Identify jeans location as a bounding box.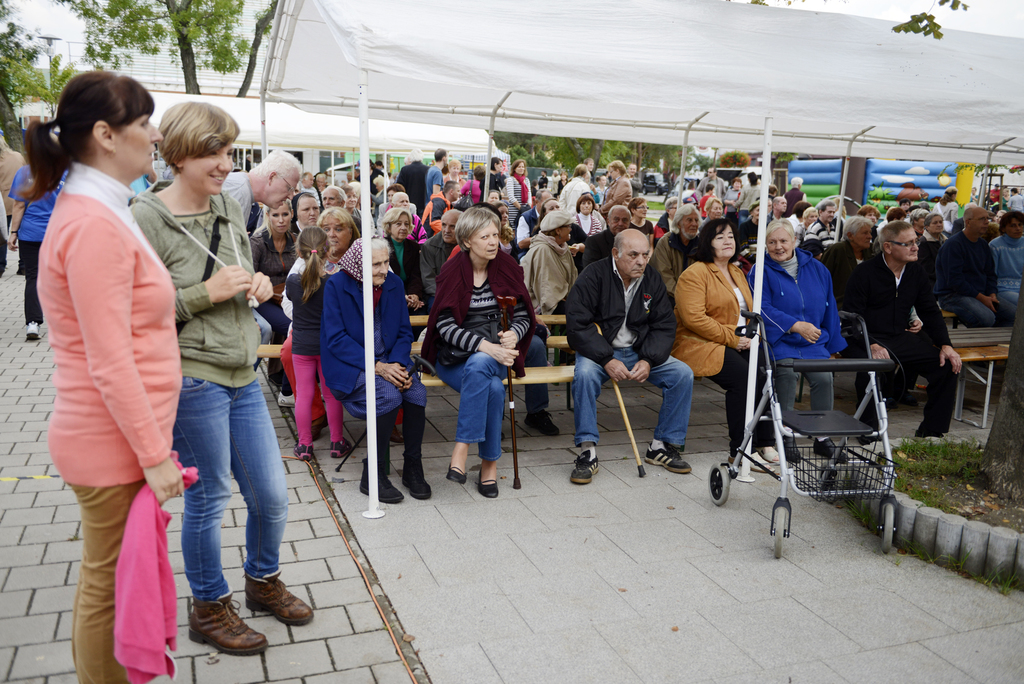
(left=436, top=341, right=520, bottom=493).
